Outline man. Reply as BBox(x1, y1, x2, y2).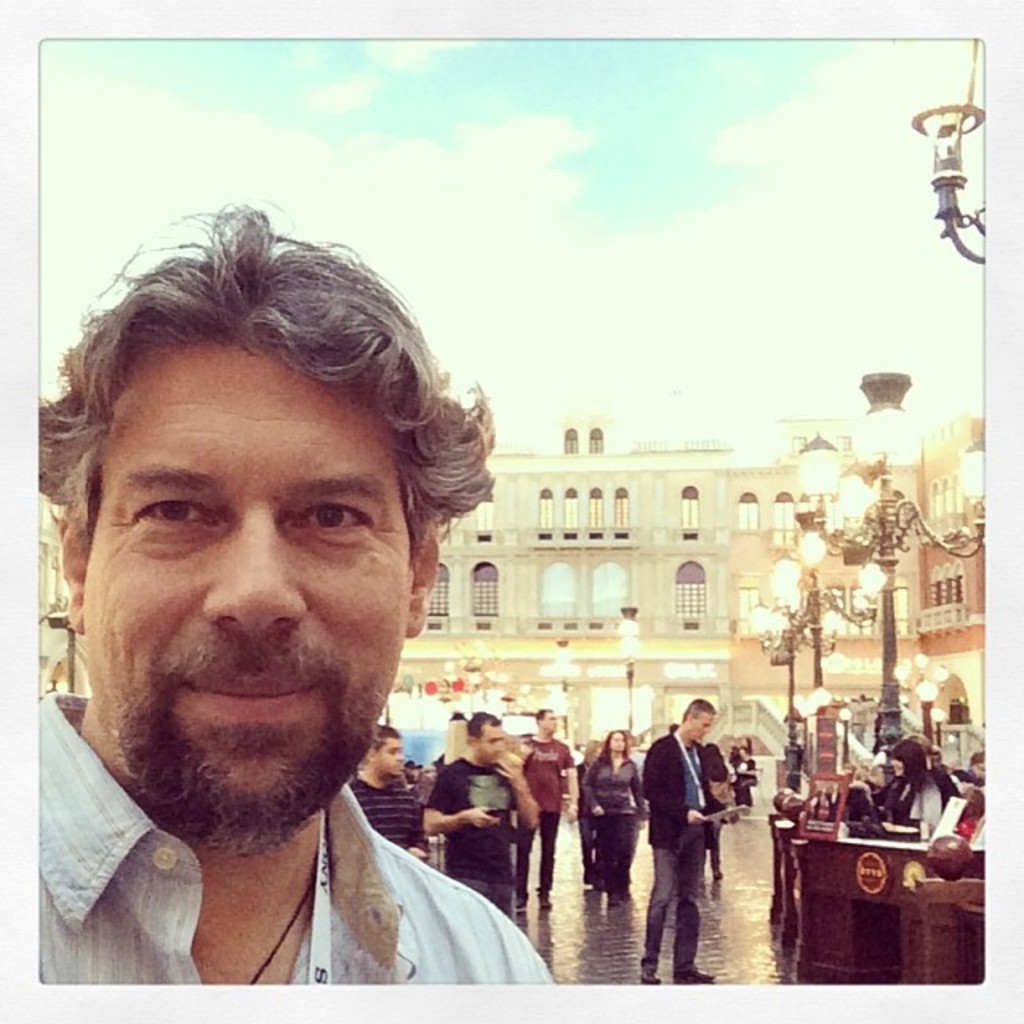
BBox(517, 706, 574, 917).
